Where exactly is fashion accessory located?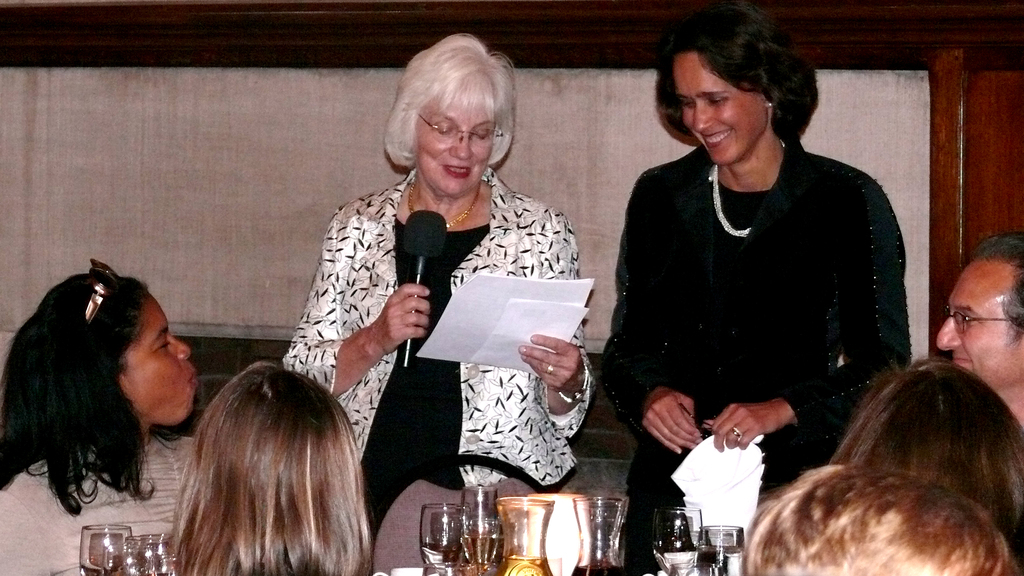
Its bounding box is <box>731,427,744,443</box>.
